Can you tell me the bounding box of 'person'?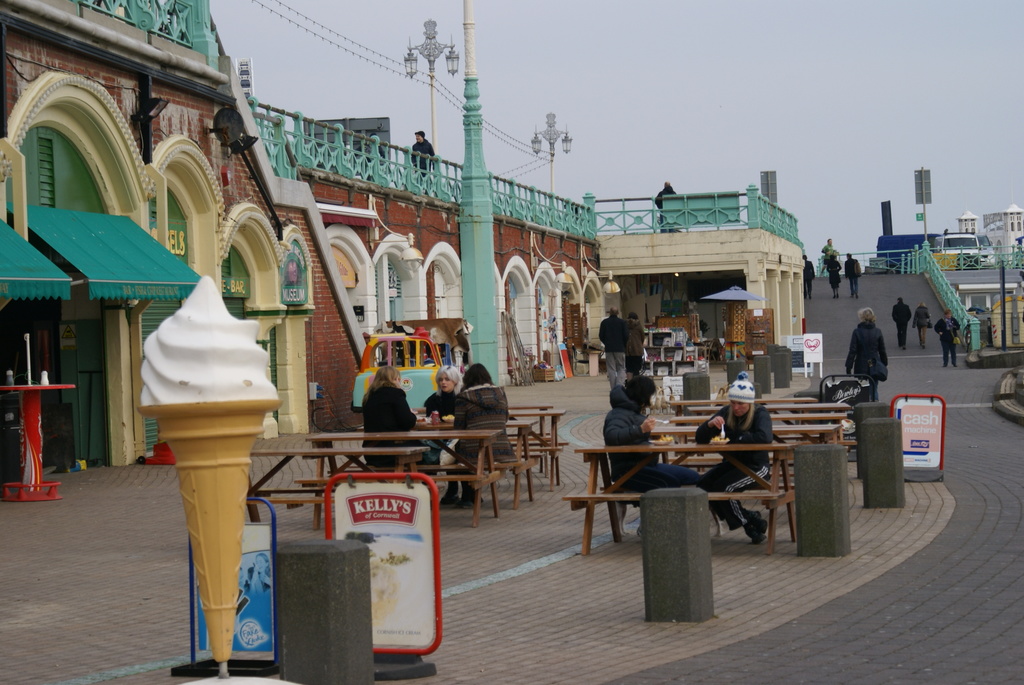
region(692, 367, 774, 547).
